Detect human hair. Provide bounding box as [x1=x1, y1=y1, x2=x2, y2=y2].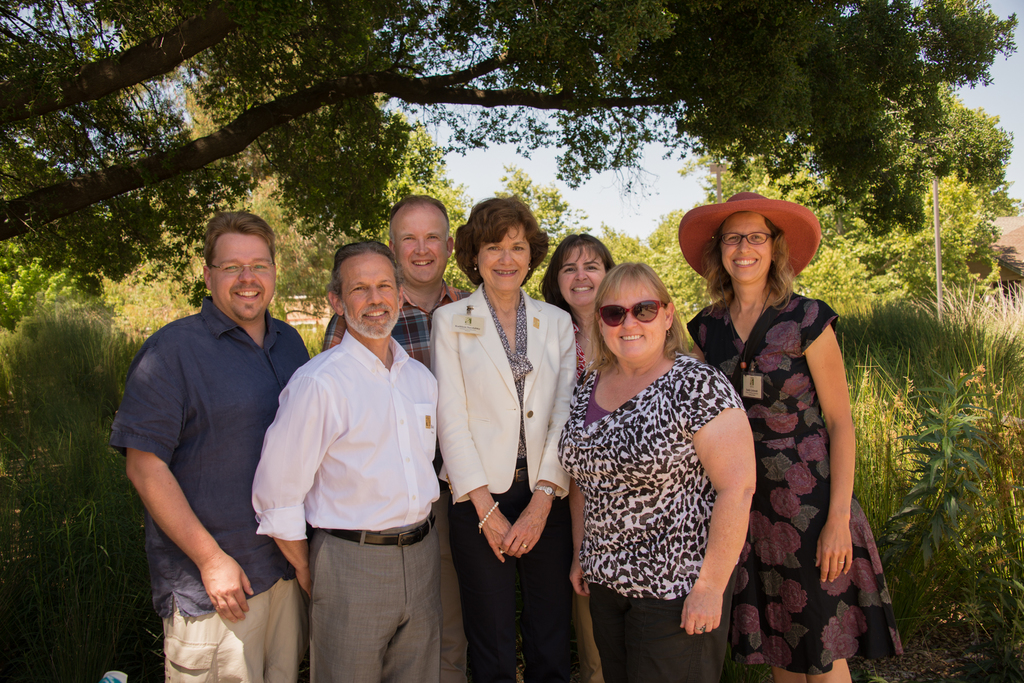
[x1=701, y1=215, x2=796, y2=321].
